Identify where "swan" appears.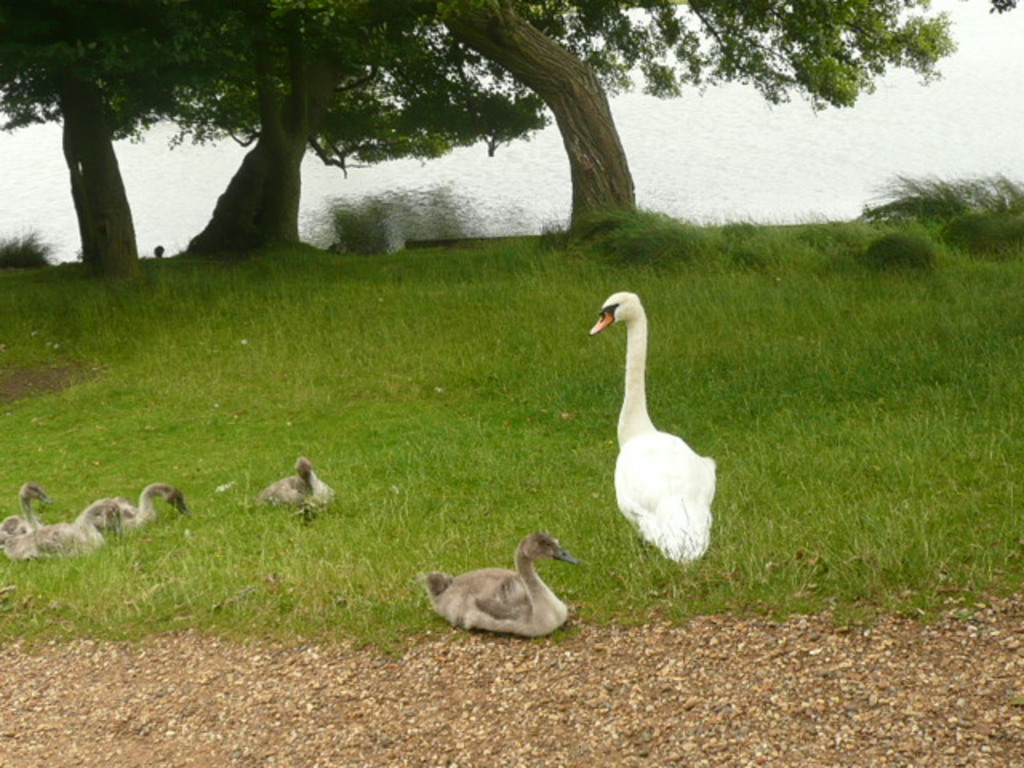
Appears at [x1=0, y1=478, x2=46, y2=534].
